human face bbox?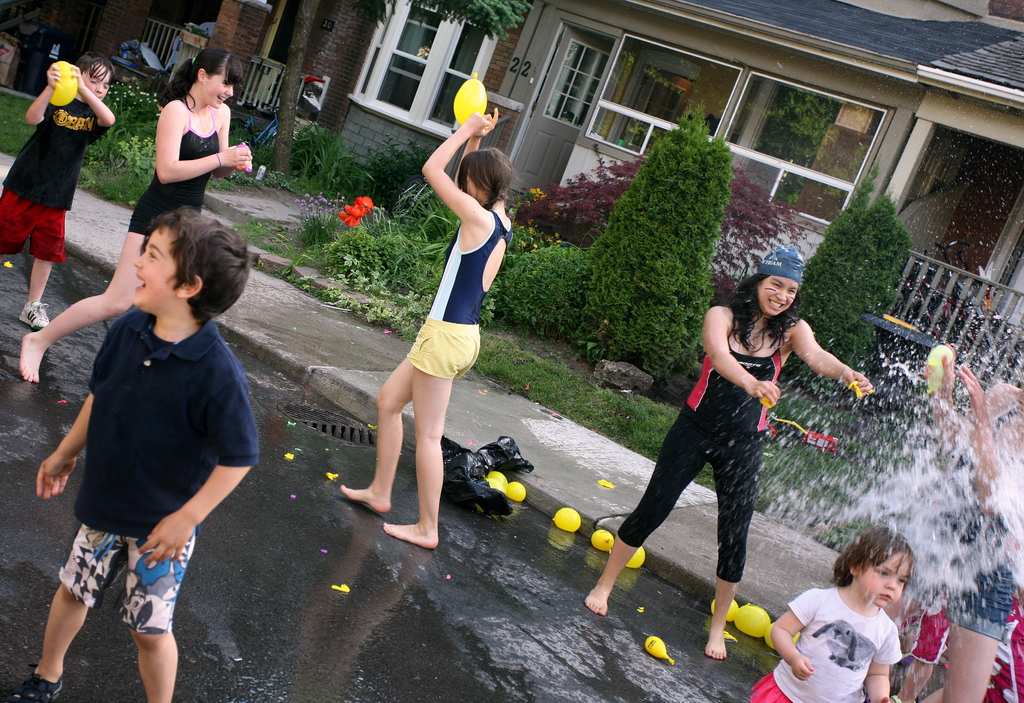
select_region(758, 278, 799, 315)
